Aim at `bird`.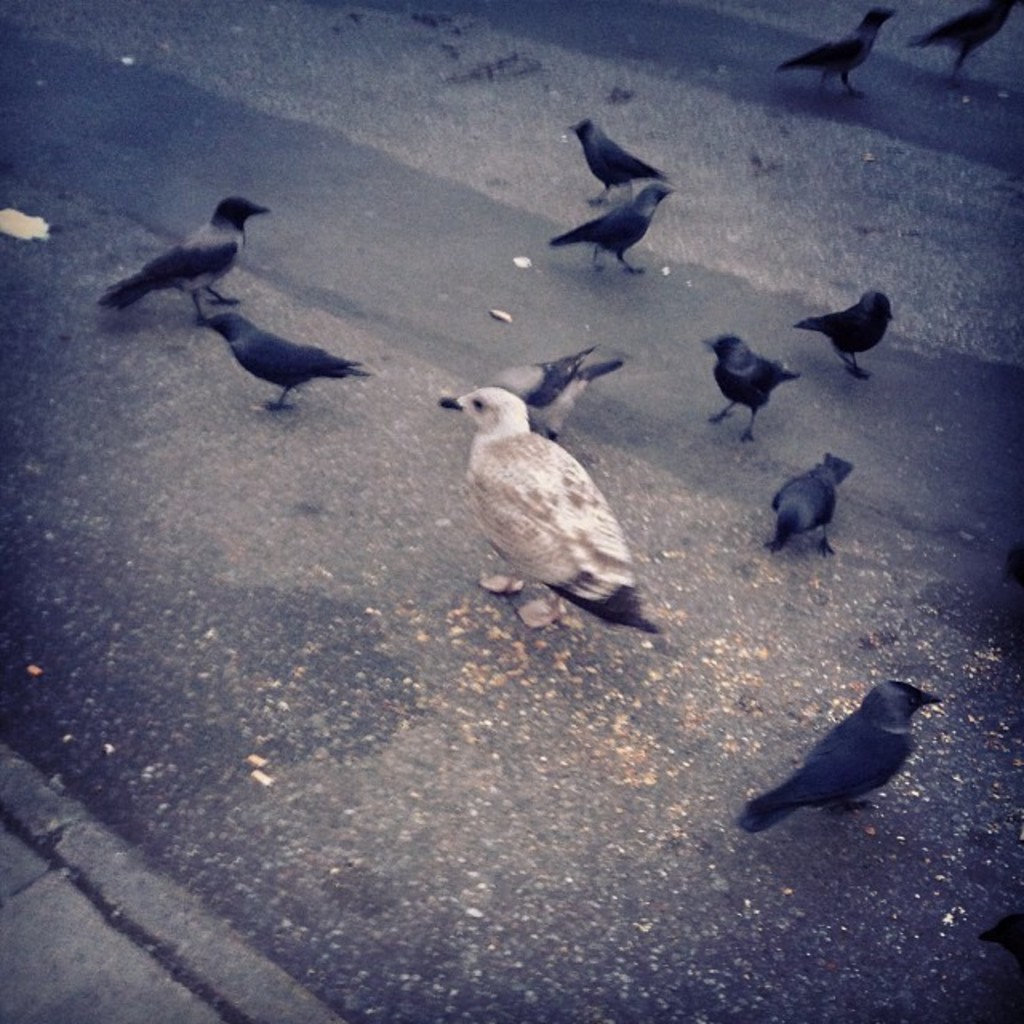
Aimed at rect(762, 451, 856, 562).
